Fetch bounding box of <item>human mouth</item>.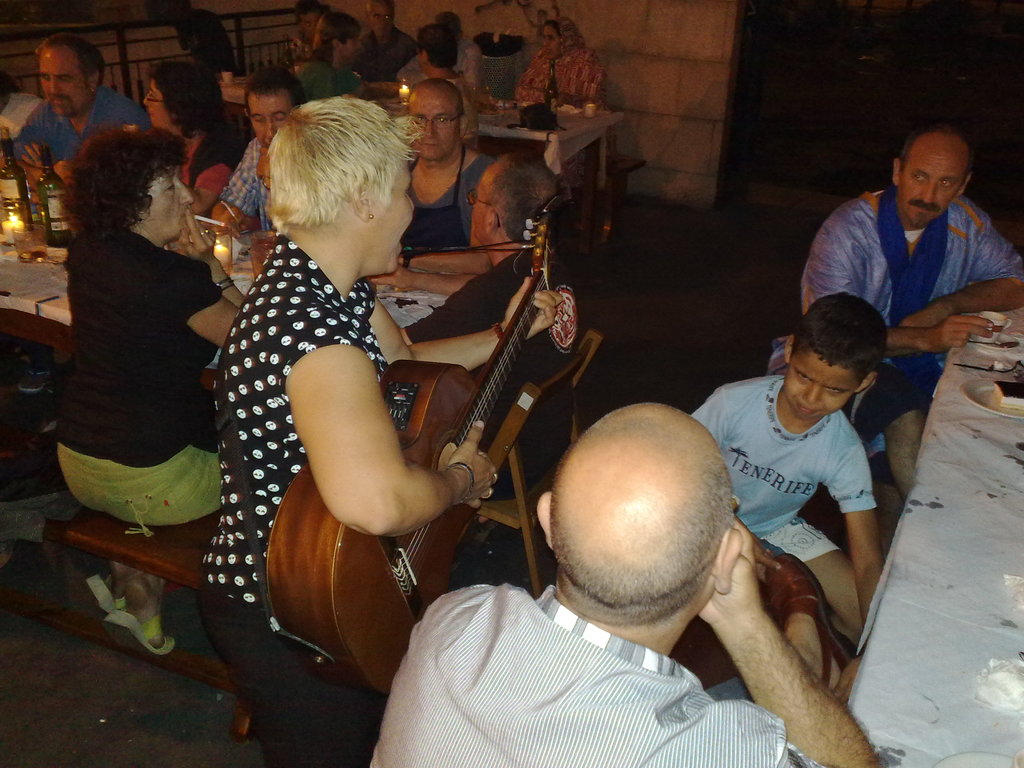
Bbox: <region>394, 227, 407, 251</region>.
